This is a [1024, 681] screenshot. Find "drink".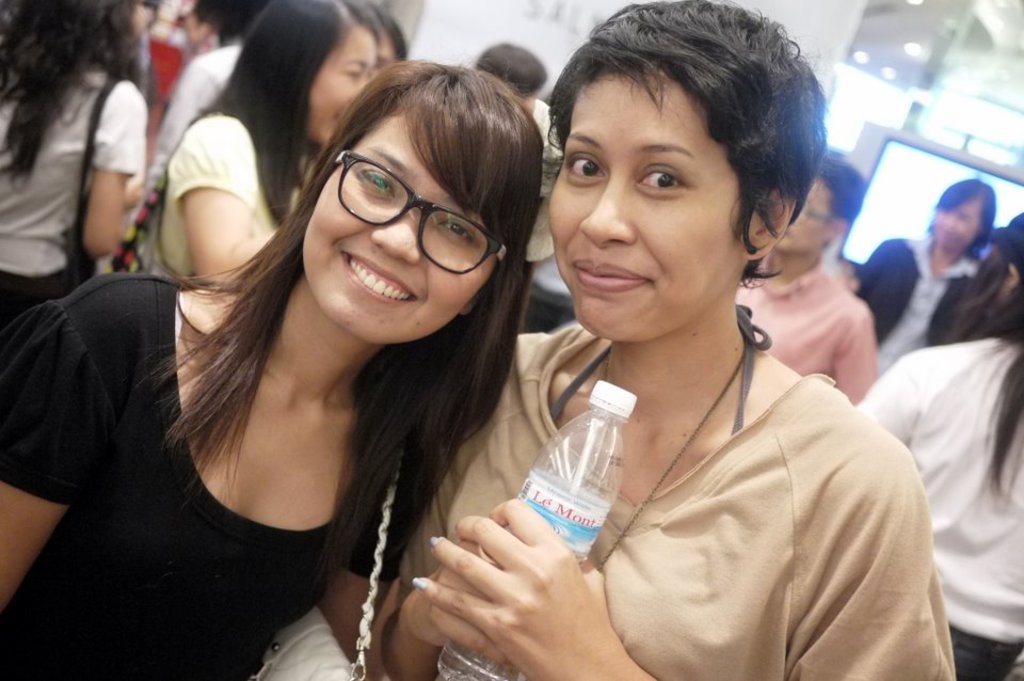
Bounding box: locate(433, 378, 638, 680).
